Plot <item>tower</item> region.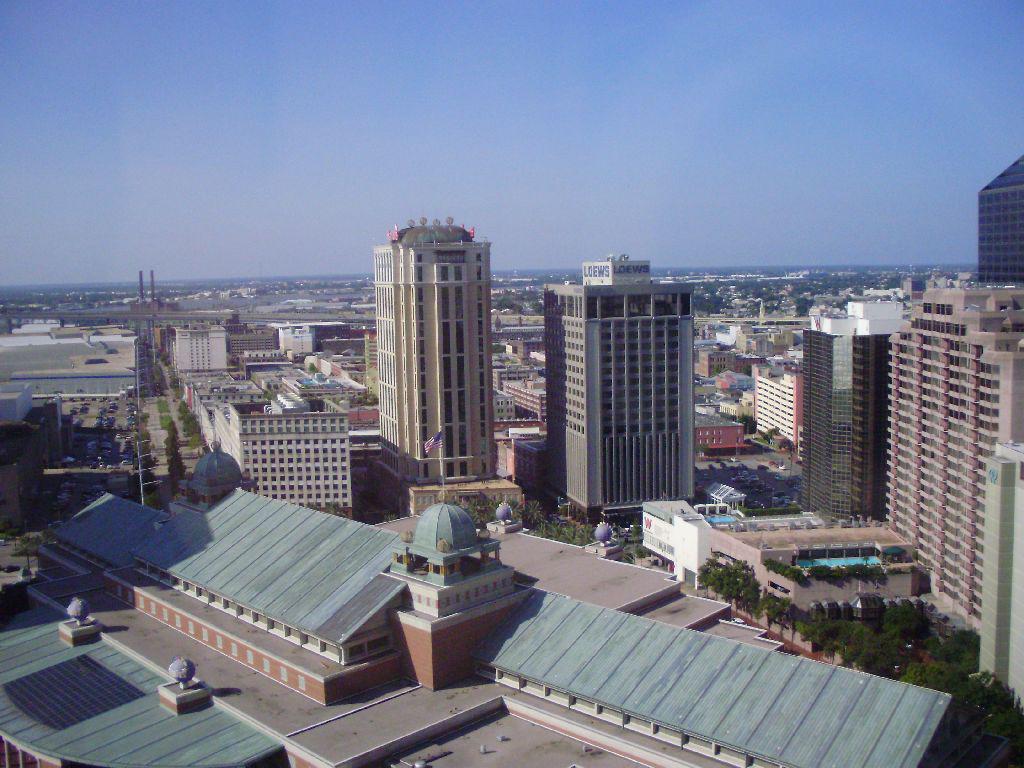
Plotted at left=977, top=156, right=1023, bottom=282.
